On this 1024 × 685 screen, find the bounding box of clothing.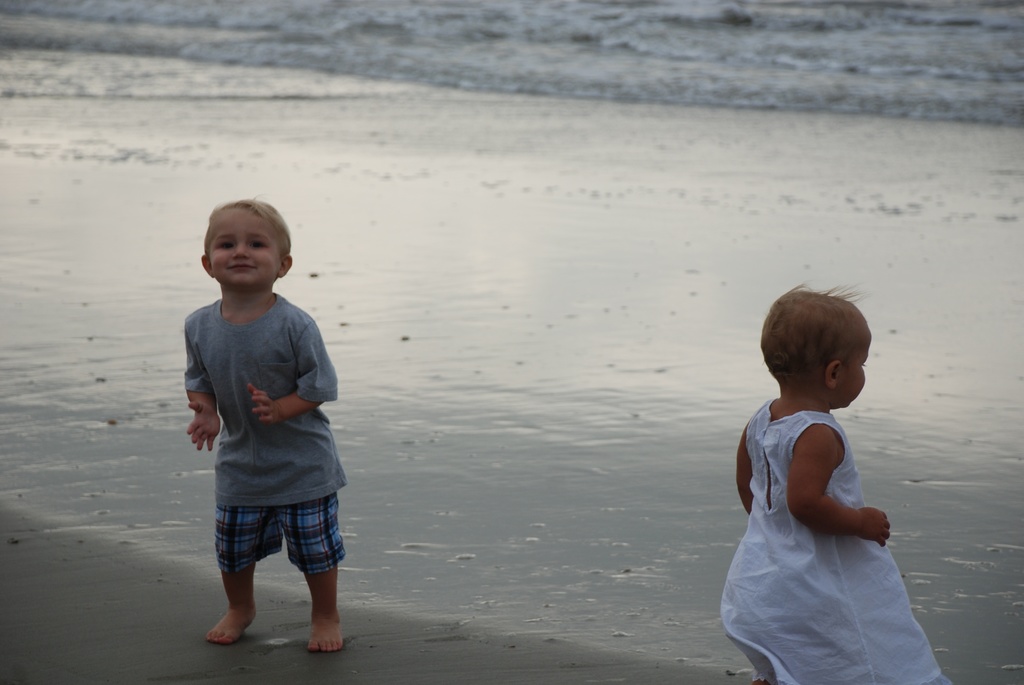
Bounding box: (182,288,332,583).
